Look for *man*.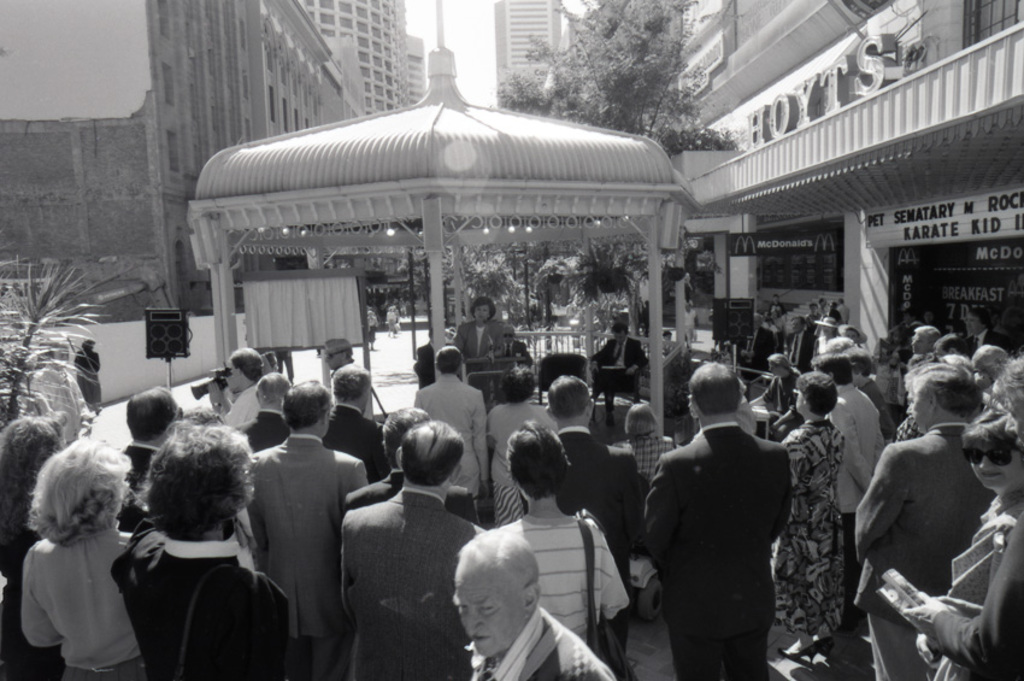
Found: left=336, top=418, right=493, bottom=680.
